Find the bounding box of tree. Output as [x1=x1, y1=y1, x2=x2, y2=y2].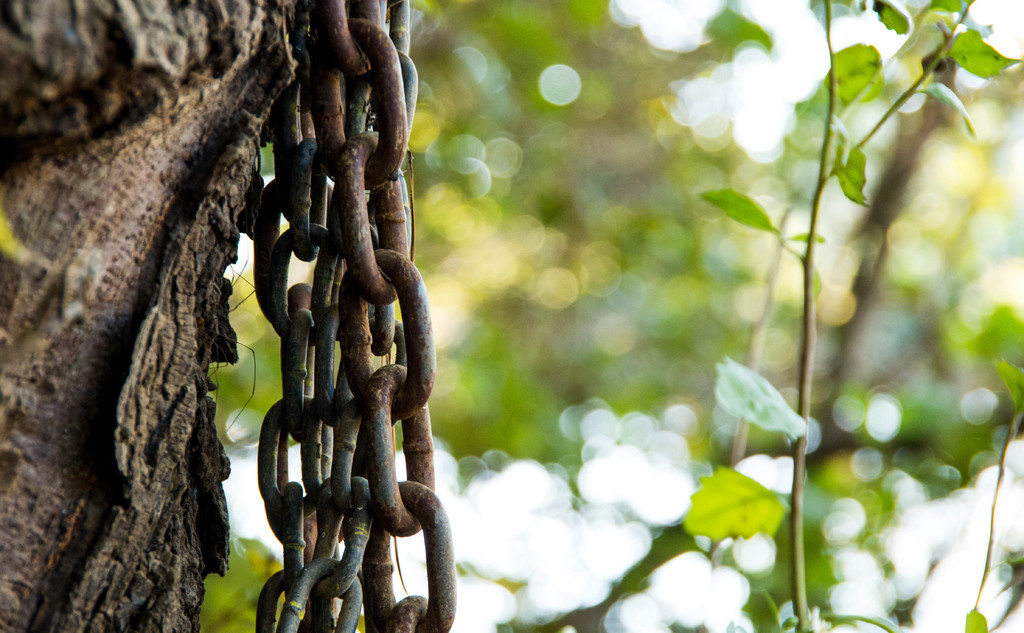
[x1=0, y1=0, x2=309, y2=632].
